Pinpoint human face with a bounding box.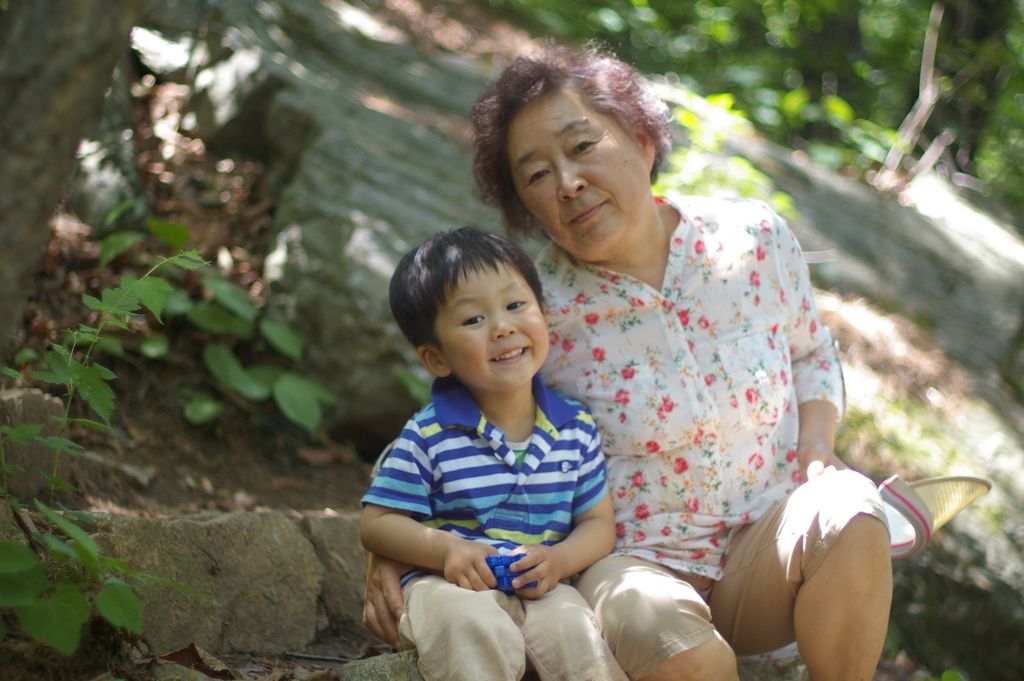
box(433, 252, 552, 393).
